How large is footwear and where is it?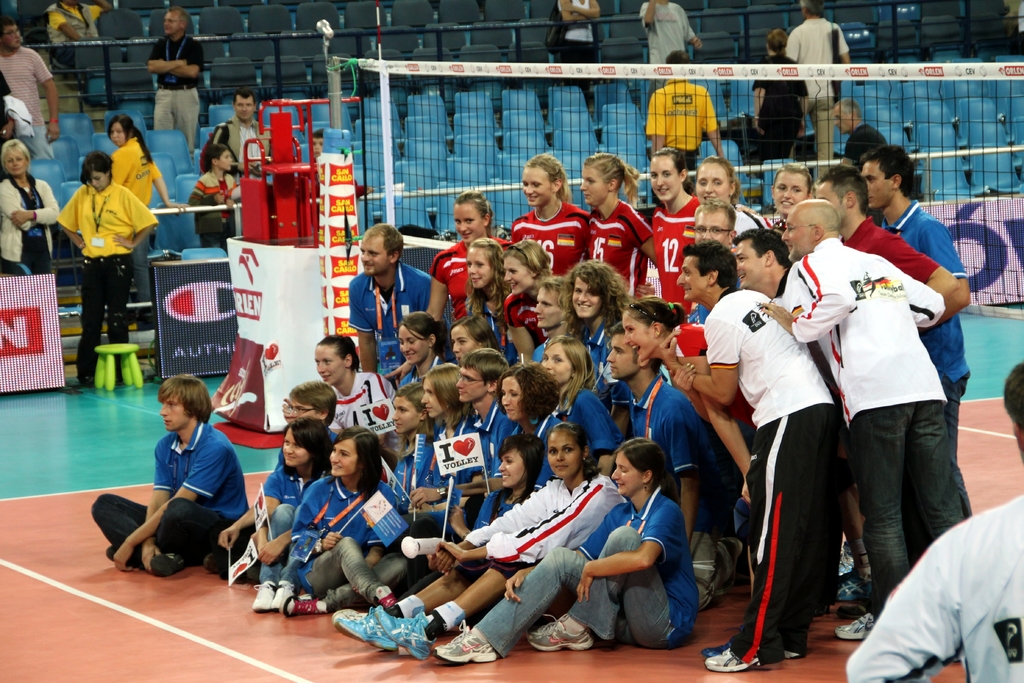
Bounding box: 334 608 405 651.
